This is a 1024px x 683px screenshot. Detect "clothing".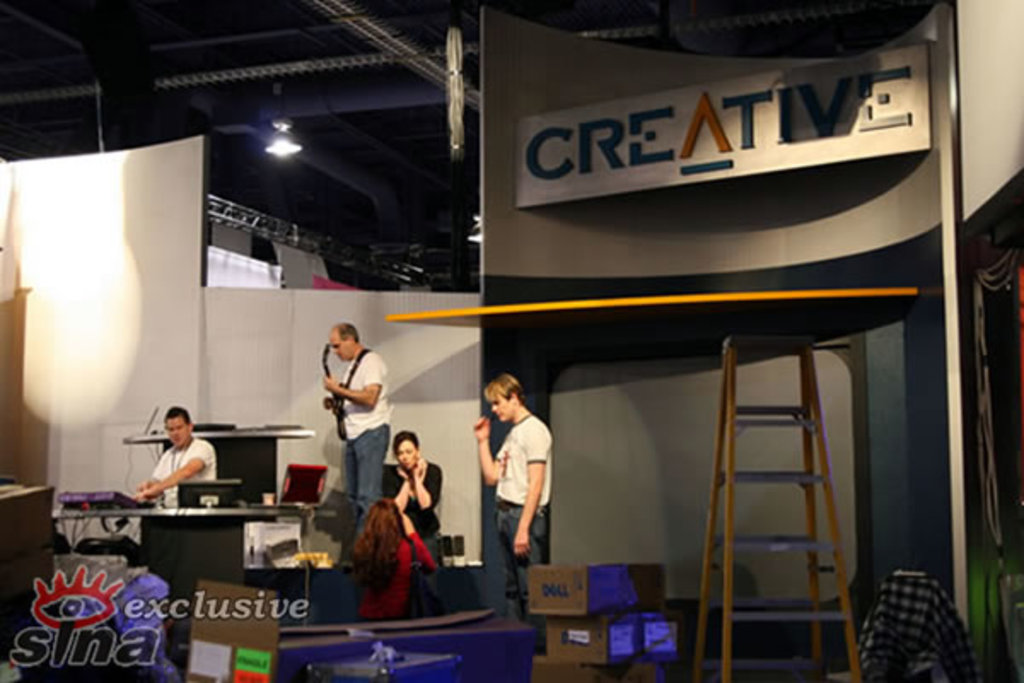
<bbox>379, 459, 451, 579</bbox>.
